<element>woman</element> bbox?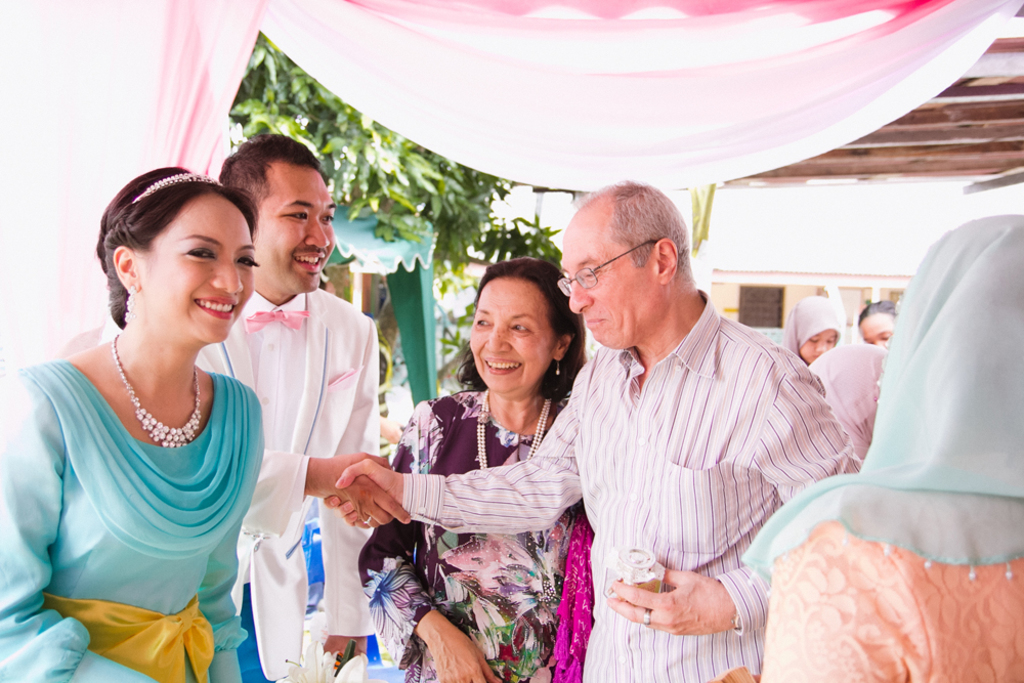
bbox=[359, 252, 606, 682]
